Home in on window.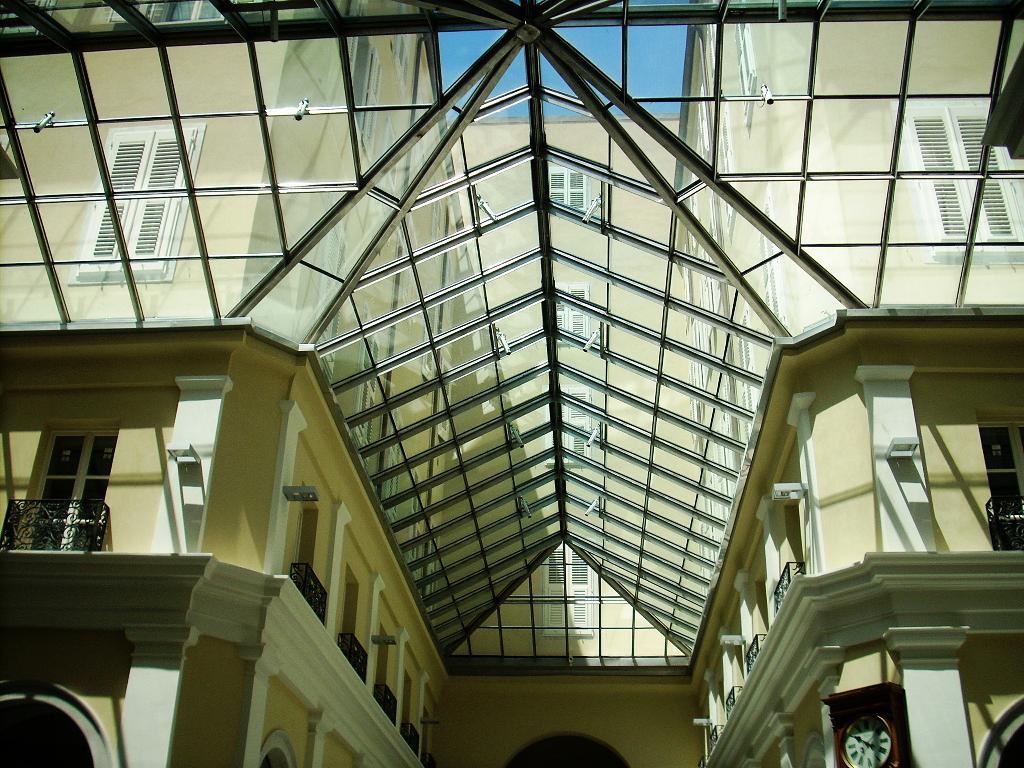
Homed in at select_region(540, 282, 594, 352).
